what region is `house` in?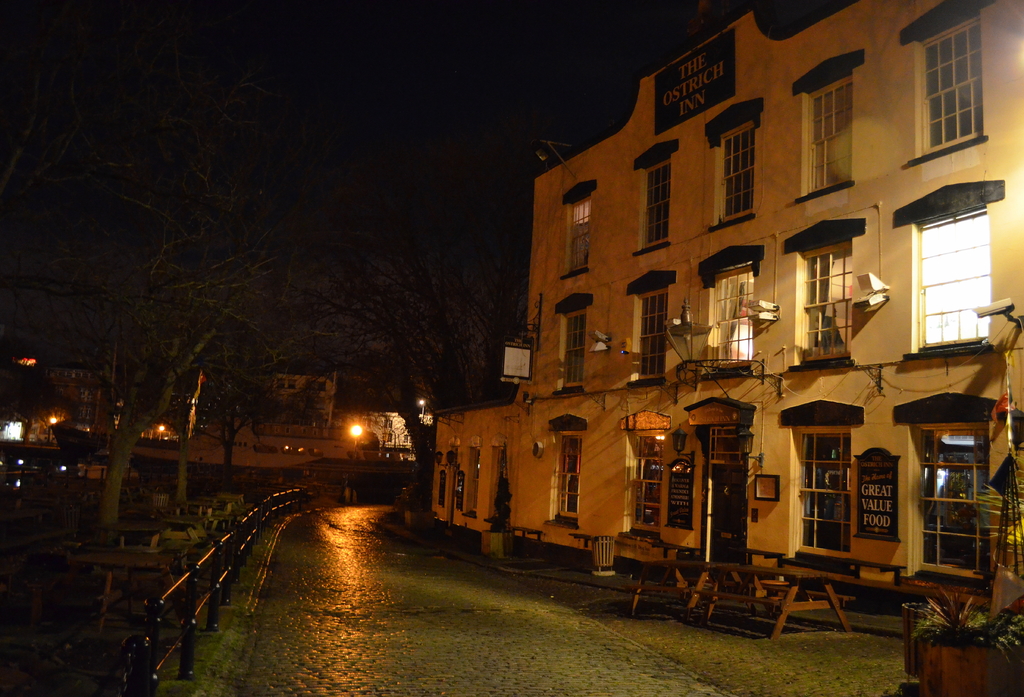
detection(245, 354, 350, 444).
